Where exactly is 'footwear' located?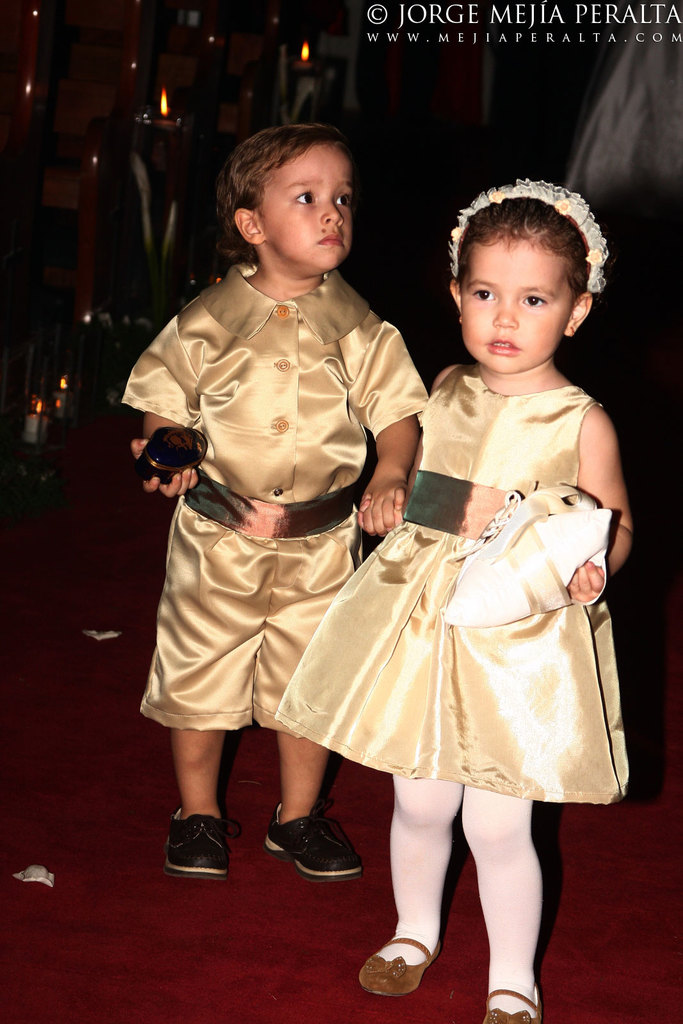
Its bounding box is [479,982,545,1023].
